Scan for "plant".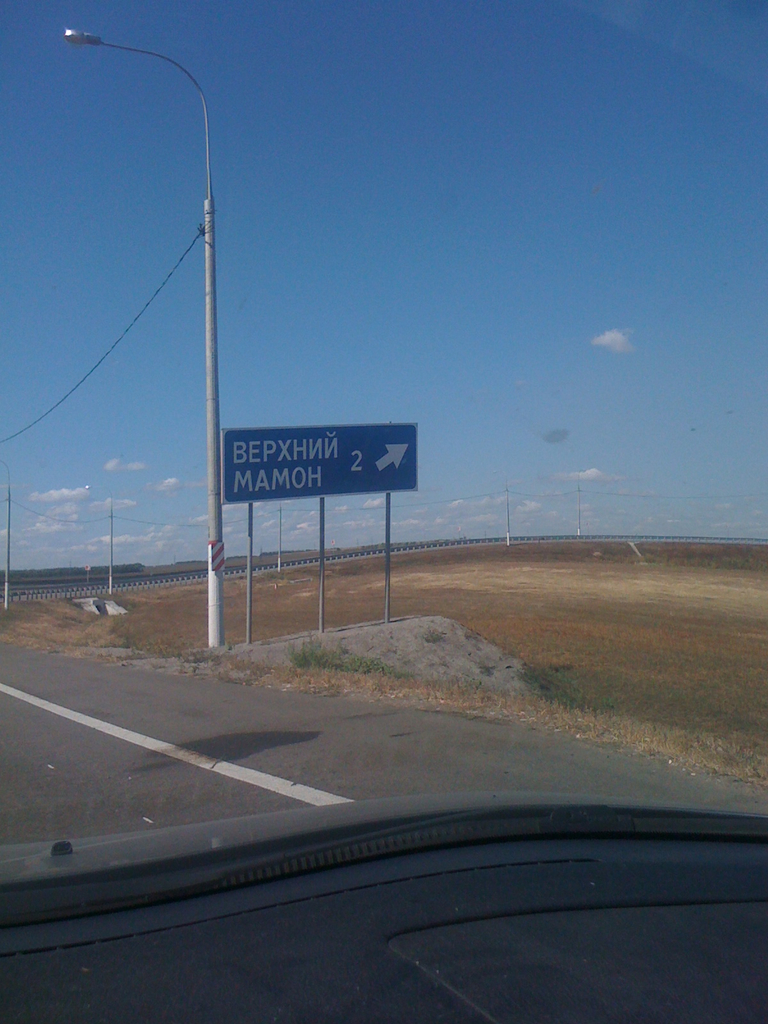
Scan result: bbox=[287, 629, 410, 680].
